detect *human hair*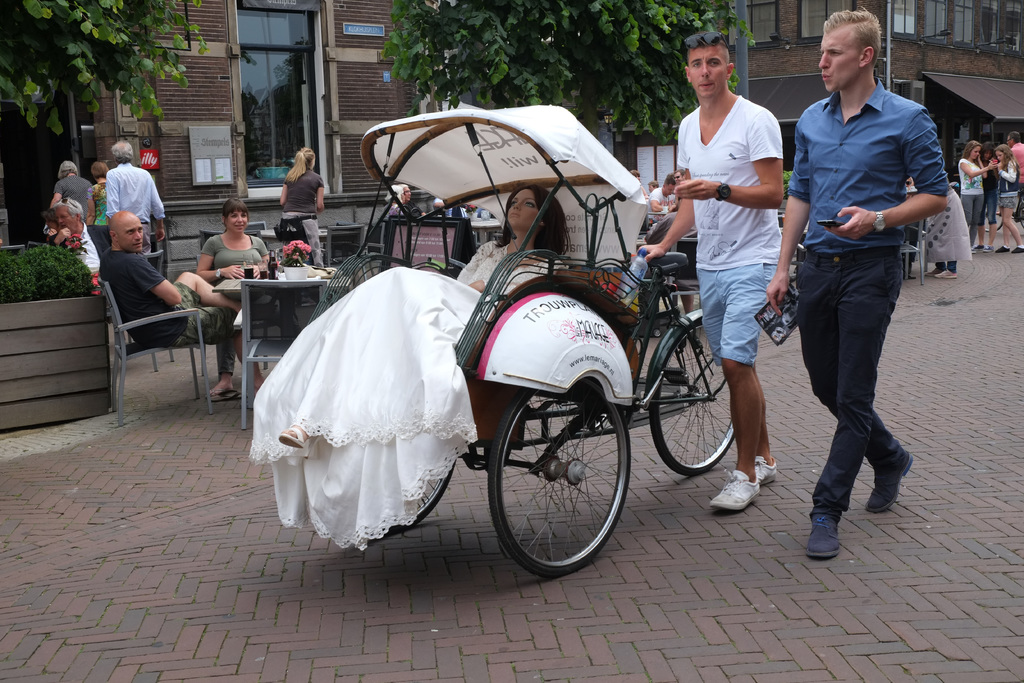
<bbox>982, 142, 996, 156</bbox>
